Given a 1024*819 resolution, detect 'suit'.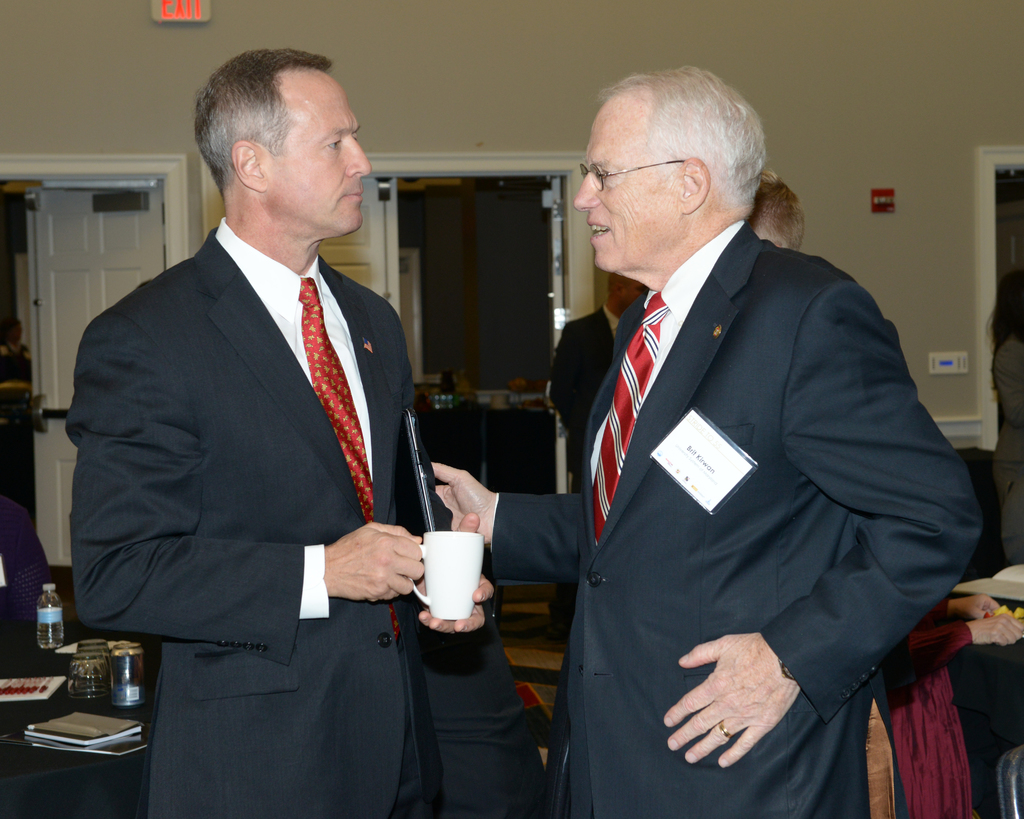
{"x1": 61, "y1": 211, "x2": 547, "y2": 818}.
